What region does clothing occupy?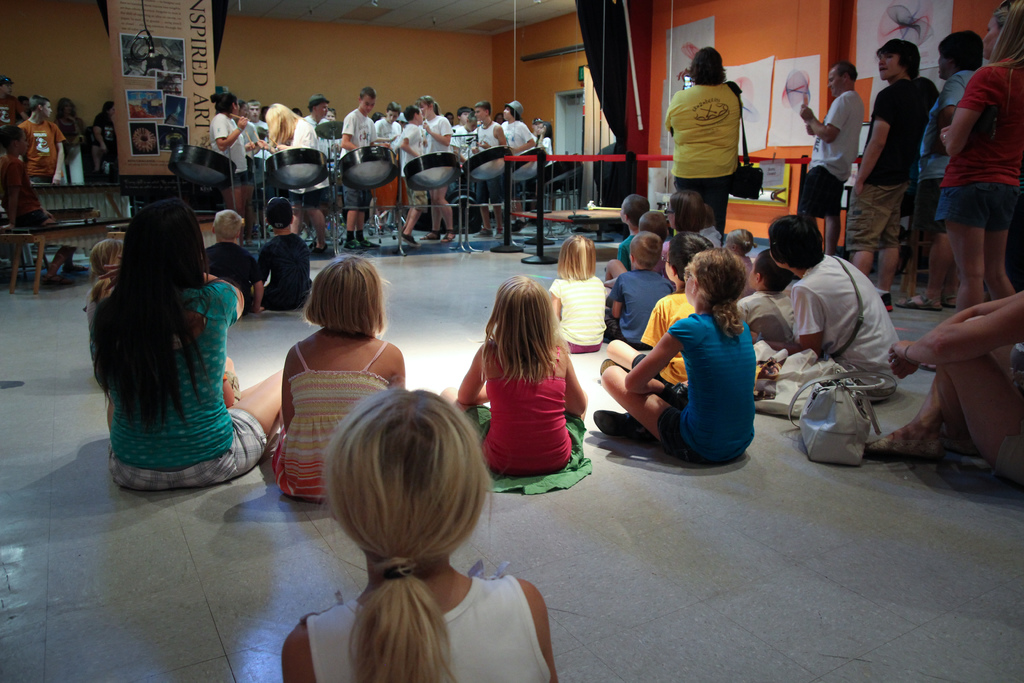
(left=93, top=111, right=122, bottom=177).
